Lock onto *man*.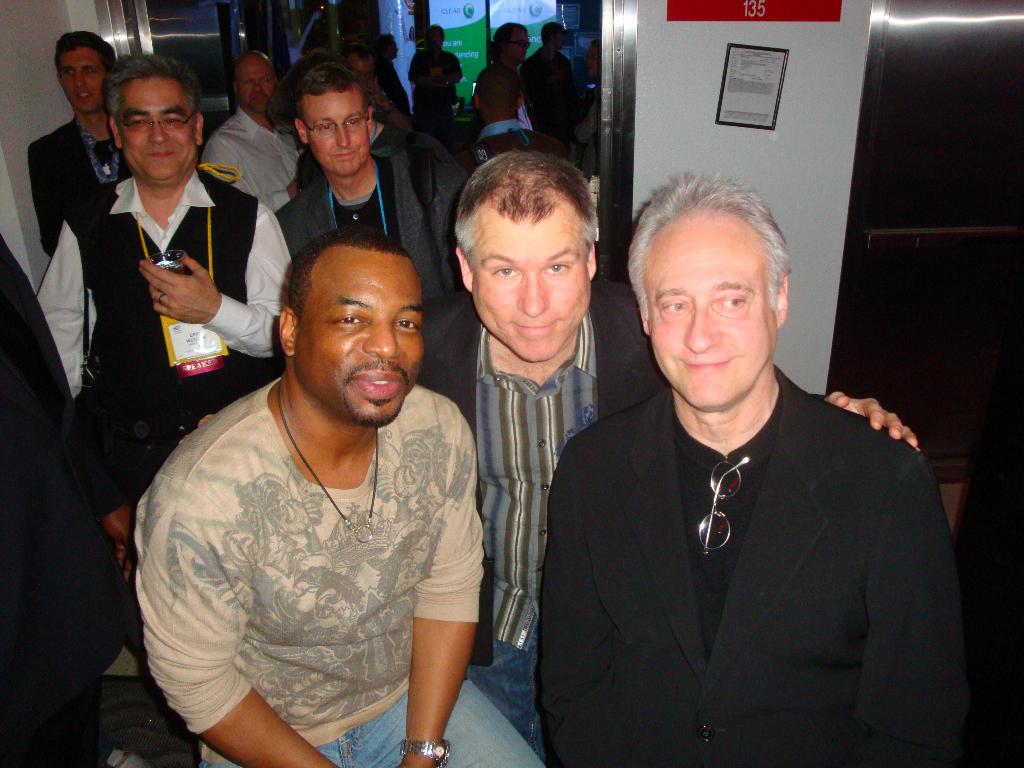
Locked: 523:21:595:152.
